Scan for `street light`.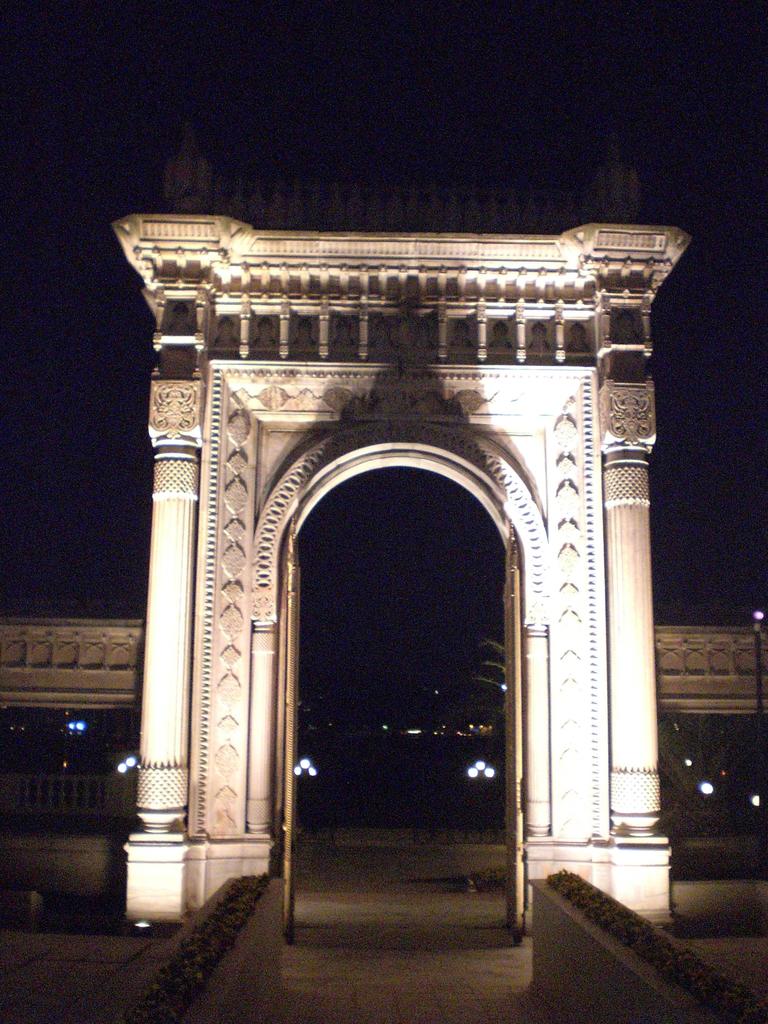
Scan result: locate(293, 753, 316, 785).
